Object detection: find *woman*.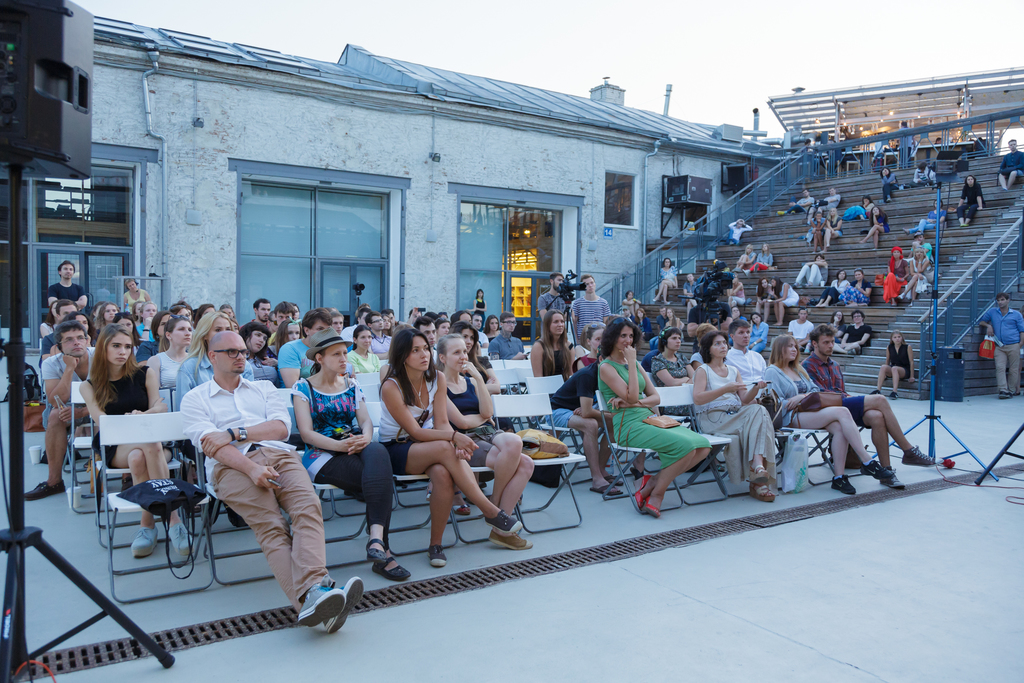
select_region(95, 302, 118, 329).
